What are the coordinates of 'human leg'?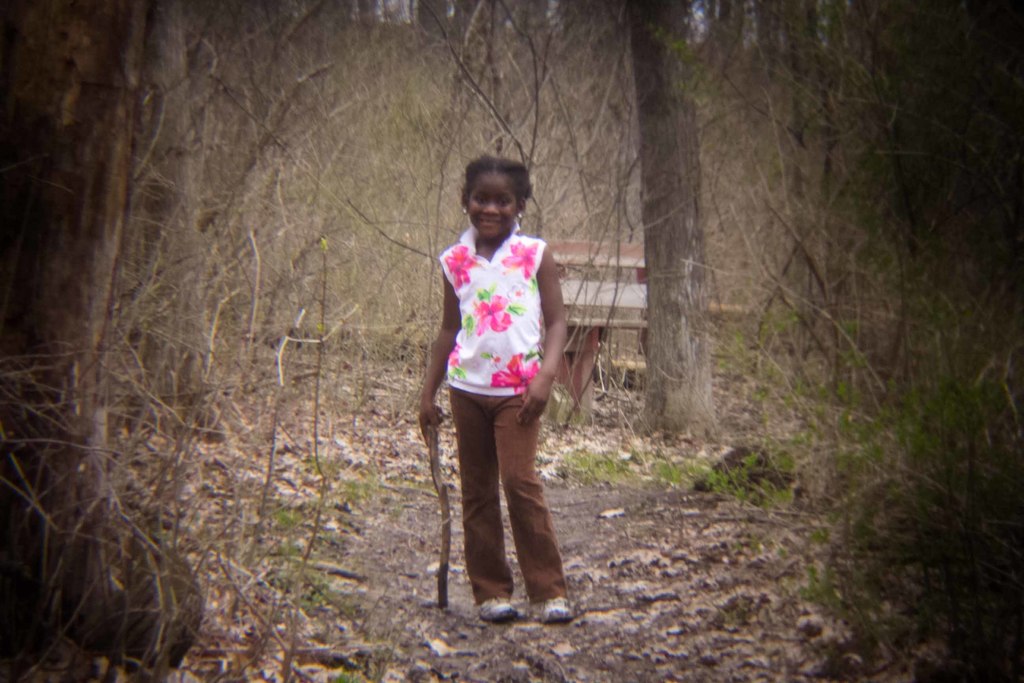
{"x1": 514, "y1": 399, "x2": 576, "y2": 621}.
